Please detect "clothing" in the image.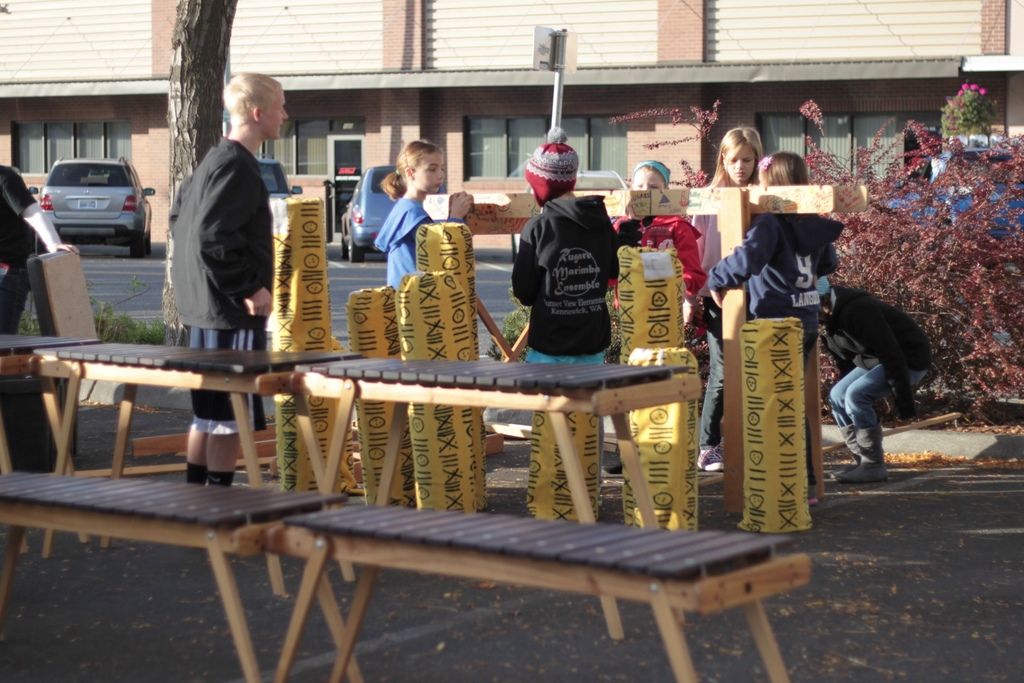
(375,197,464,288).
